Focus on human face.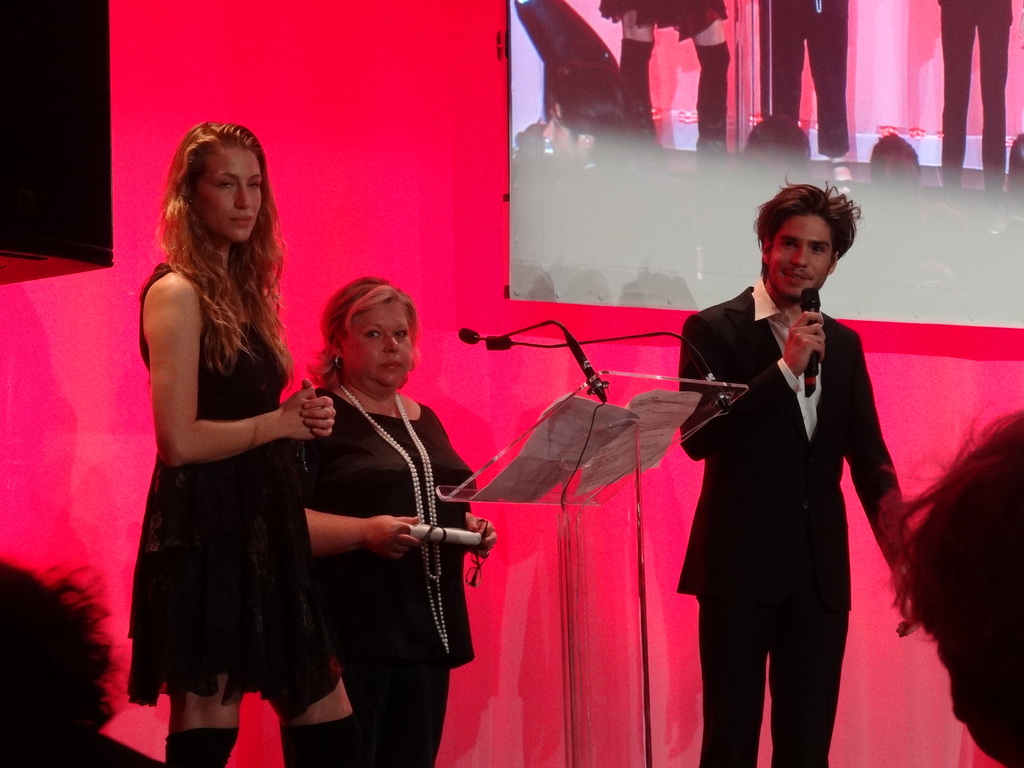
Focused at box(767, 210, 830, 298).
